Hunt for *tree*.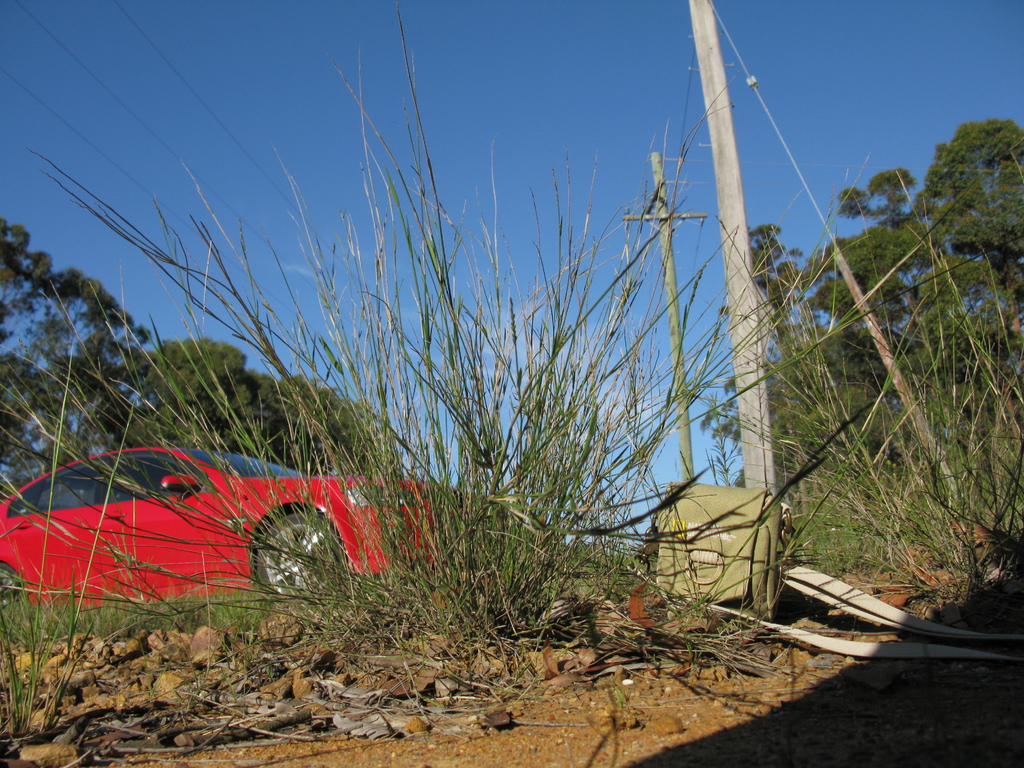
Hunted down at left=694, top=118, right=1023, bottom=547.
